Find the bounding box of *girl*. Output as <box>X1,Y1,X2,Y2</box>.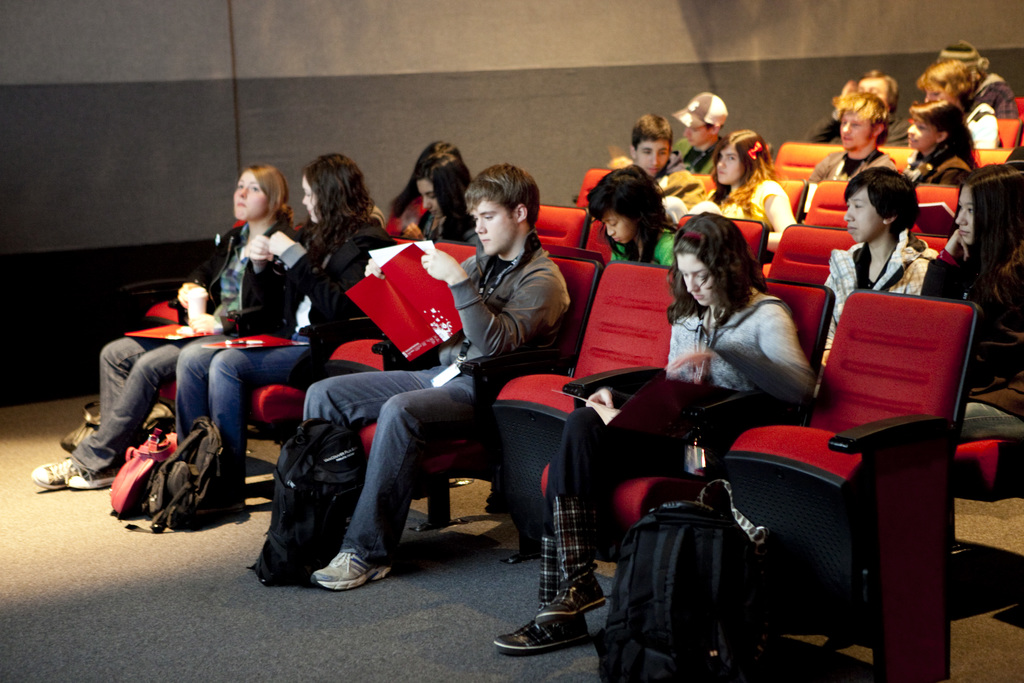
<box>493,204,817,659</box>.
